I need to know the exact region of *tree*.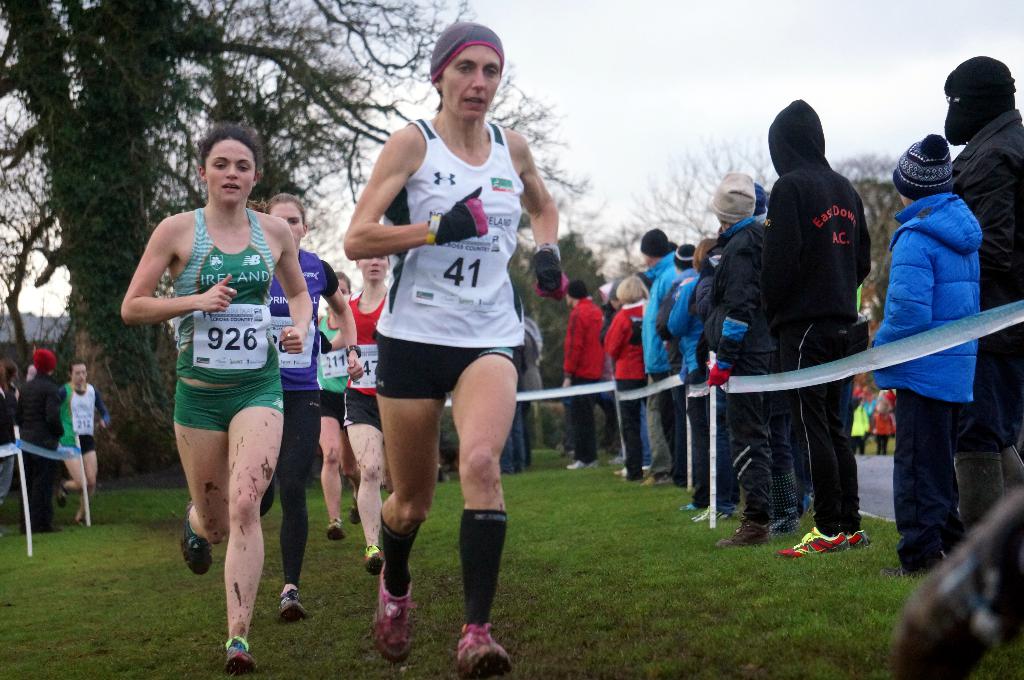
Region: {"left": 823, "top": 109, "right": 975, "bottom": 471}.
